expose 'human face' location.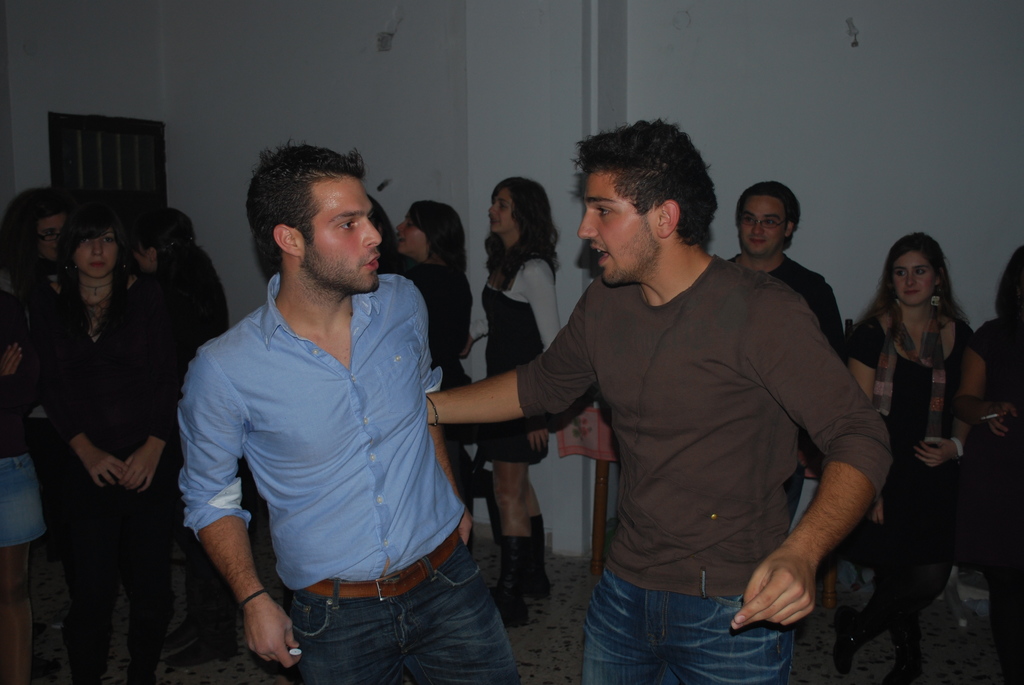
Exposed at 79:224:118:279.
